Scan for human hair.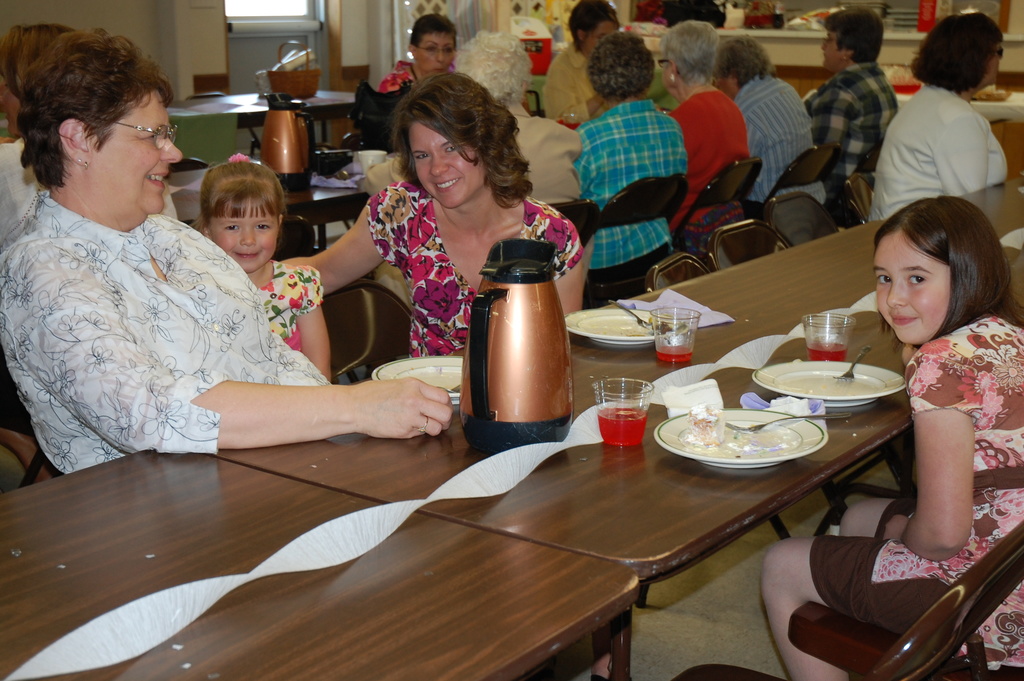
Scan result: x1=17 y1=17 x2=168 y2=212.
